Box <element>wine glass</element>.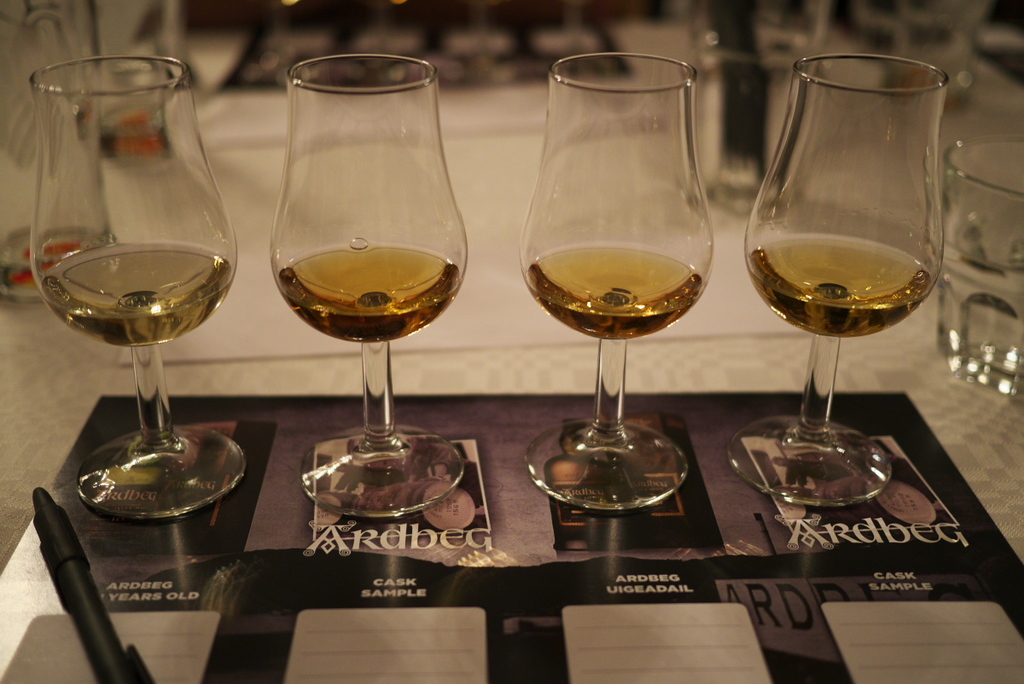
x1=742, y1=51, x2=944, y2=498.
